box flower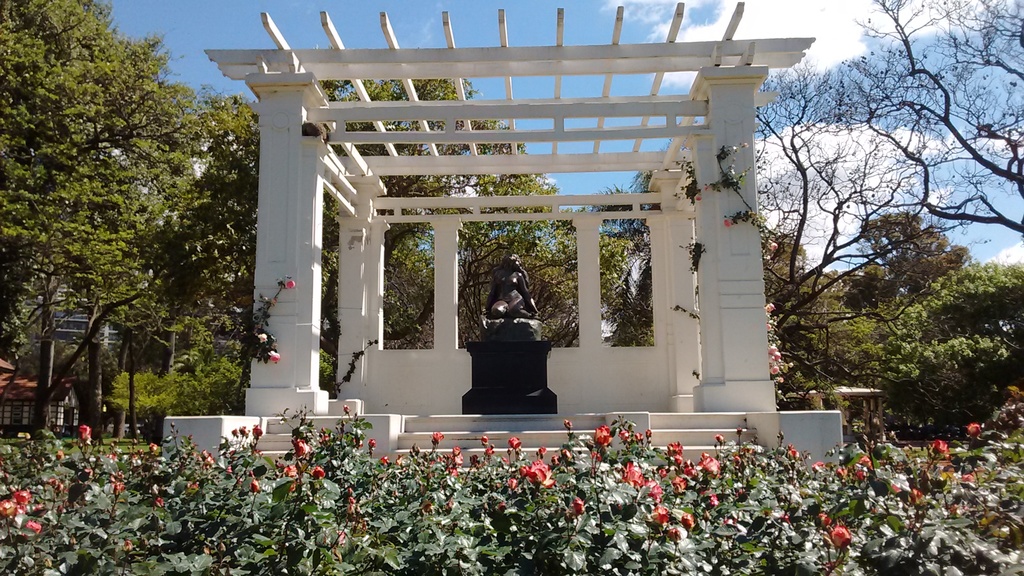
l=724, t=215, r=734, b=227
